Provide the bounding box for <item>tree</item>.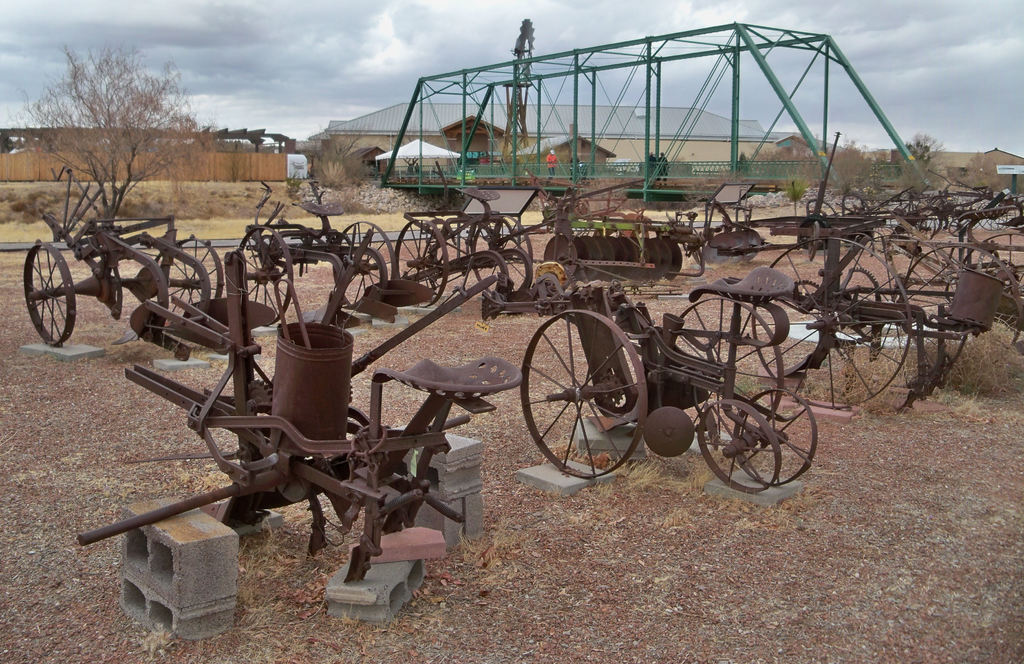
<box>781,170,805,221</box>.
